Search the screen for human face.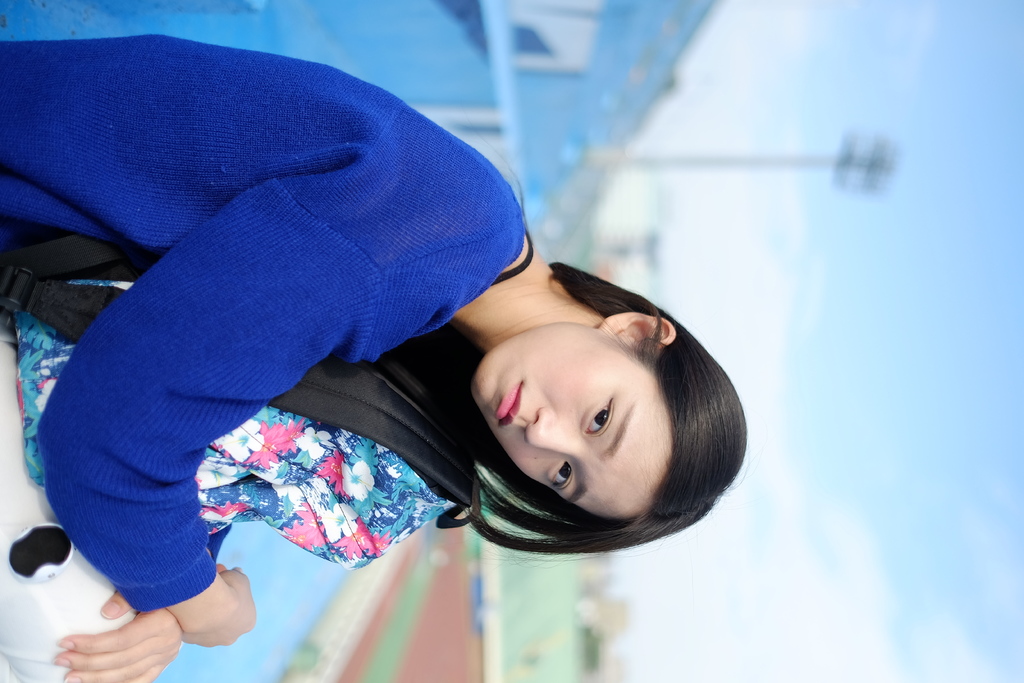
Found at {"left": 473, "top": 319, "right": 669, "bottom": 518}.
